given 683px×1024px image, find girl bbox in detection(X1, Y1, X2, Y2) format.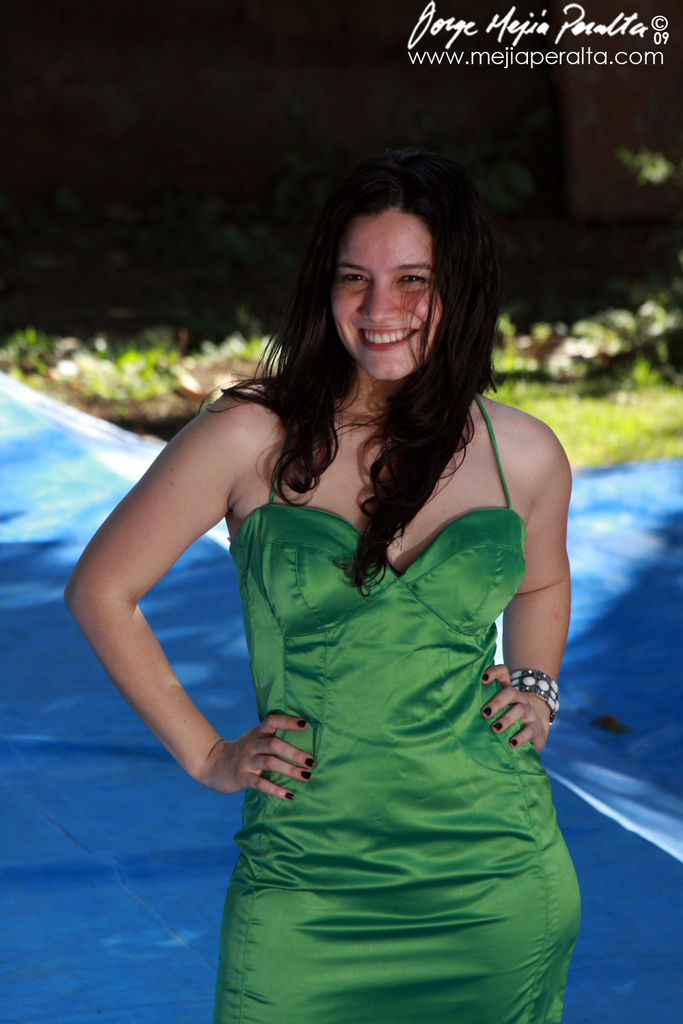
detection(66, 146, 583, 1023).
